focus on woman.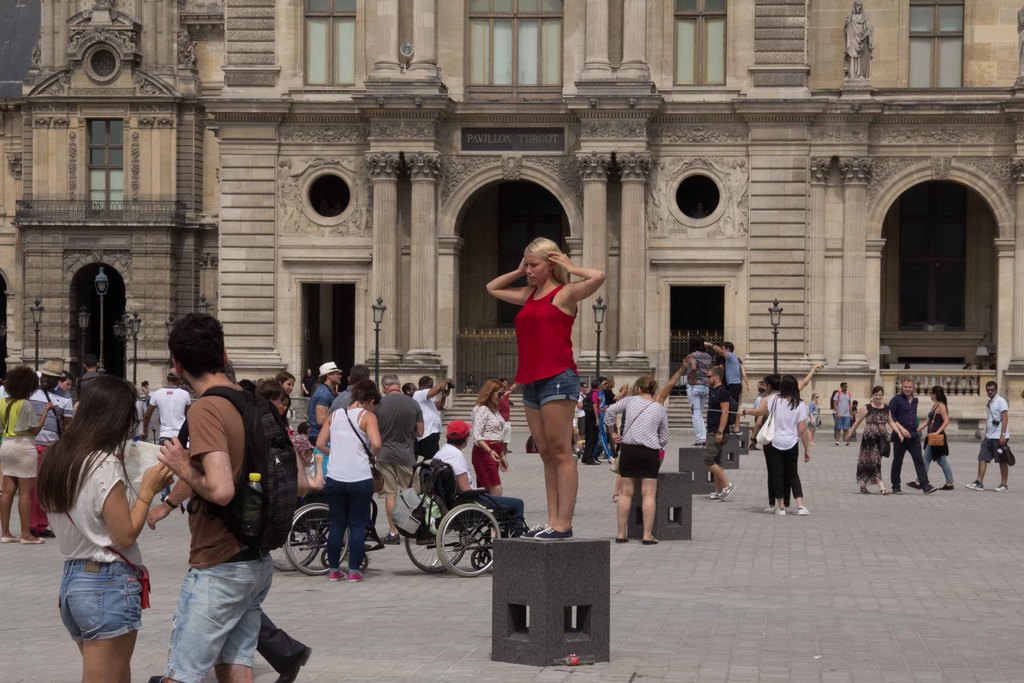
Focused at l=605, t=376, r=676, b=549.
